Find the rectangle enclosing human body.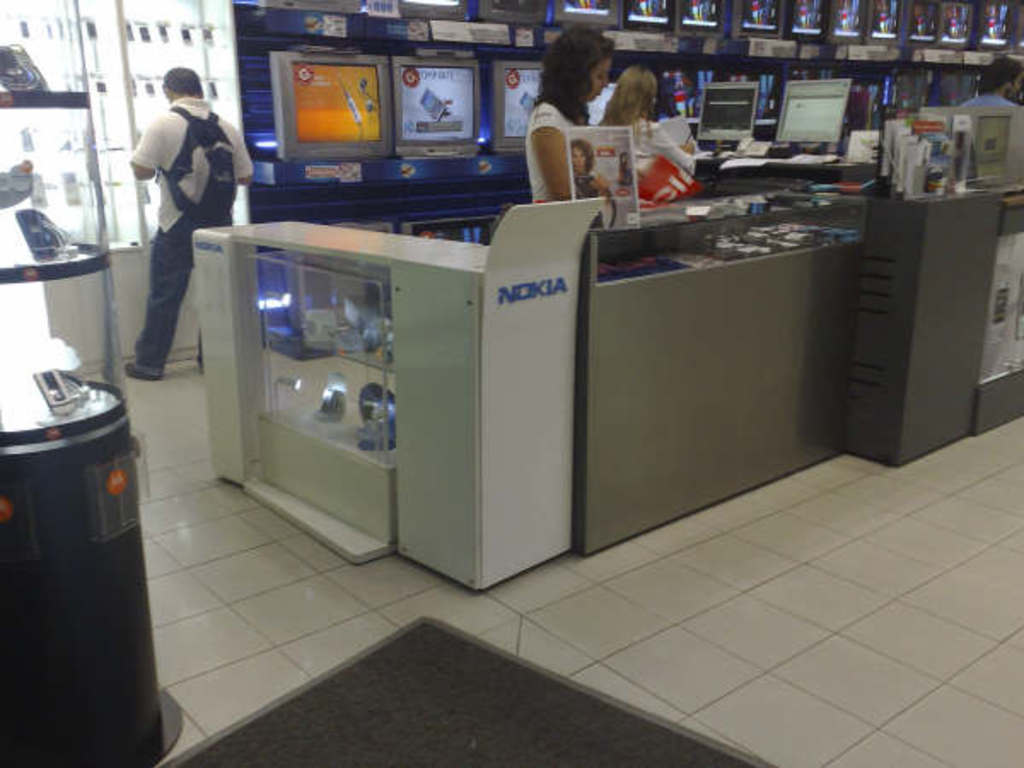
left=944, top=94, right=1022, bottom=150.
